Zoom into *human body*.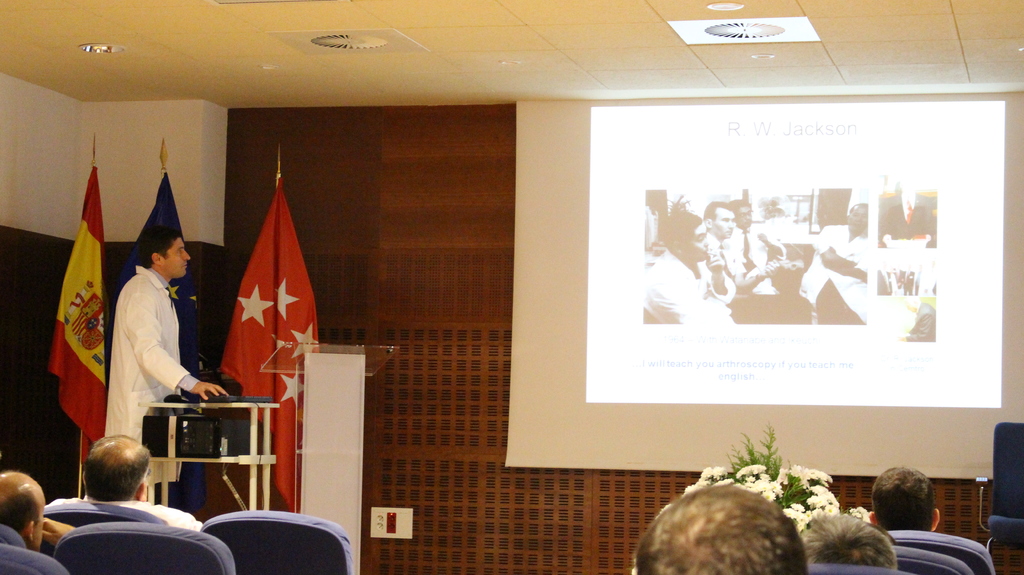
Zoom target: 868, 467, 939, 532.
